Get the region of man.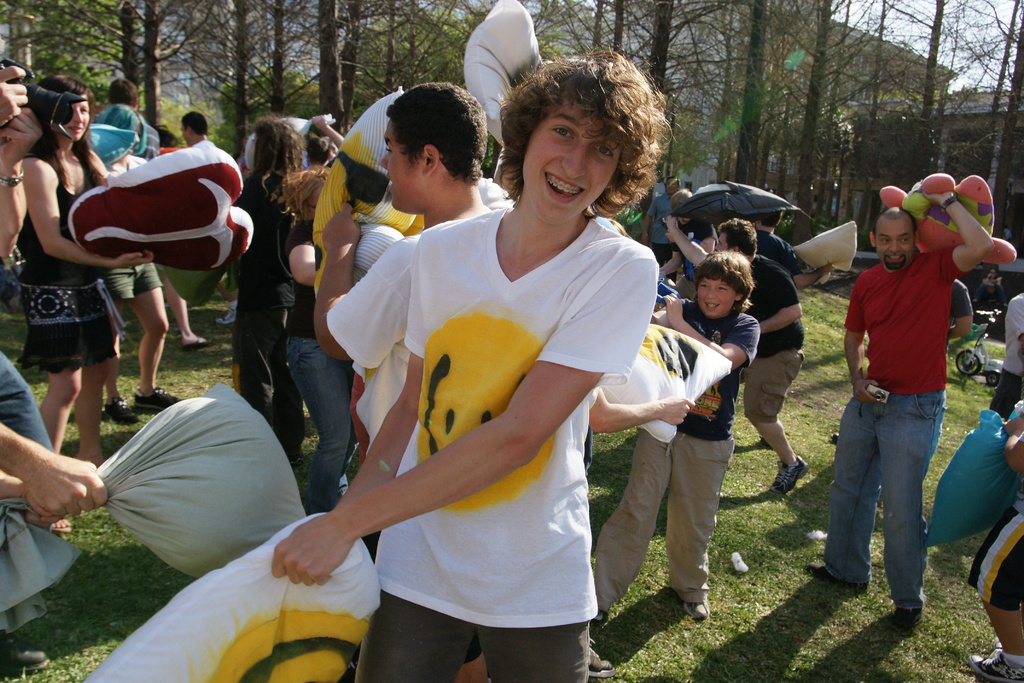
select_region(0, 66, 68, 536).
